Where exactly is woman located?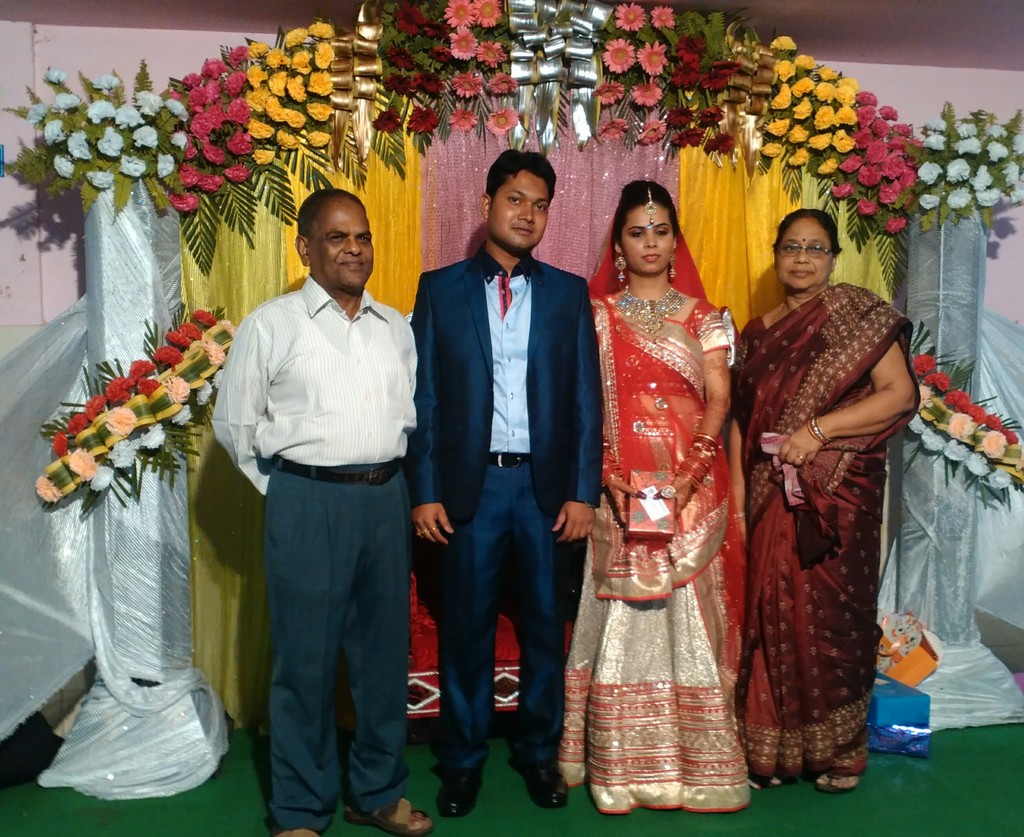
Its bounding box is 563,177,752,814.
